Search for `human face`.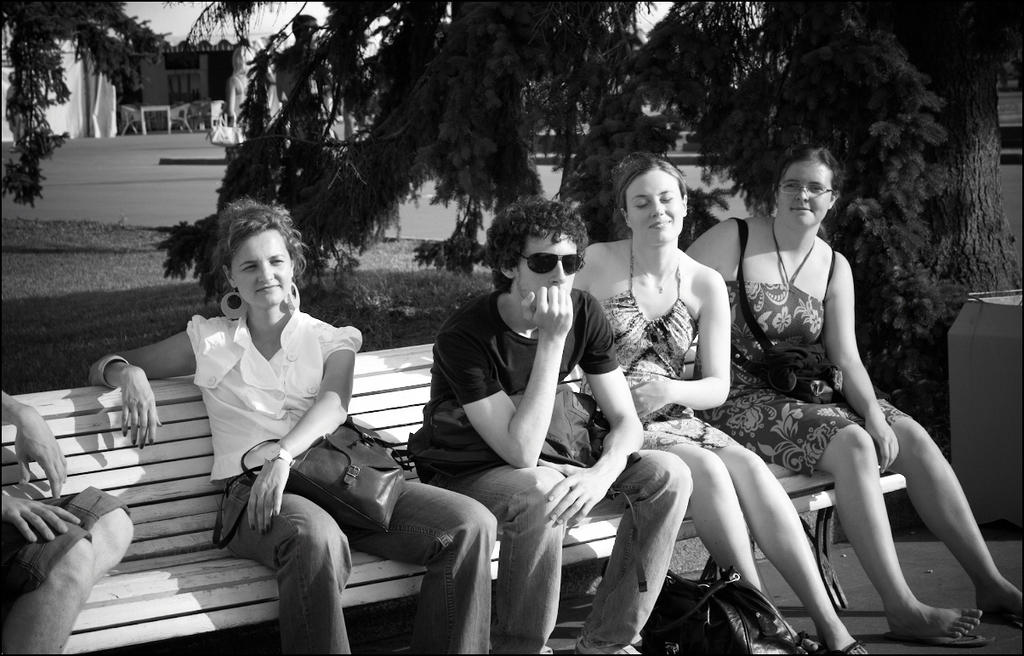
Found at [left=778, top=160, right=831, bottom=226].
